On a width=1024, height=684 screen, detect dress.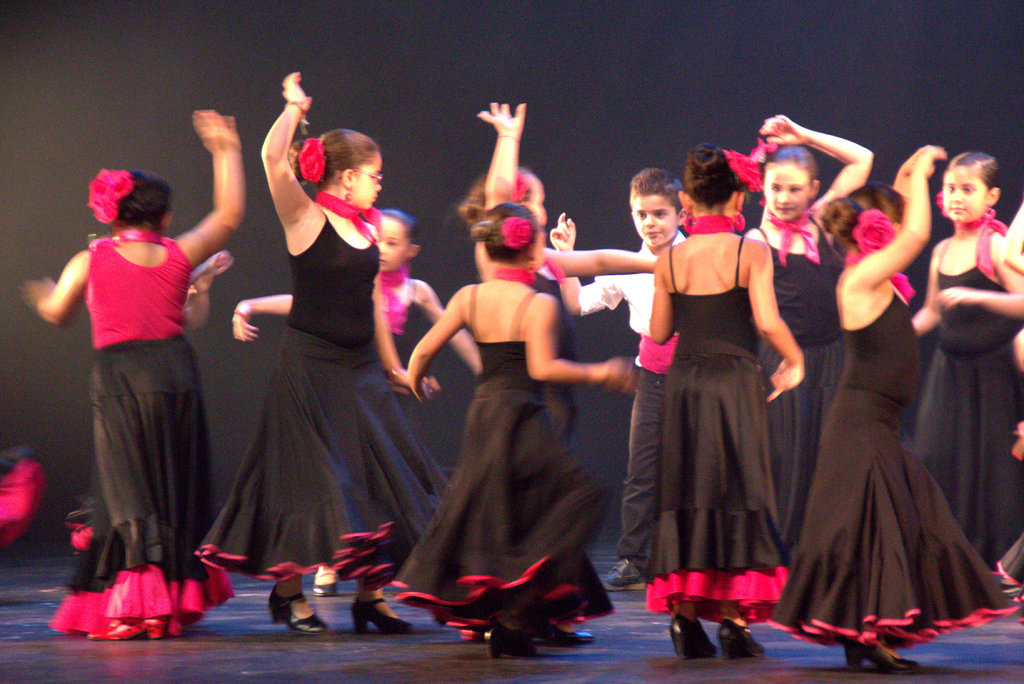
select_region(194, 205, 442, 583).
